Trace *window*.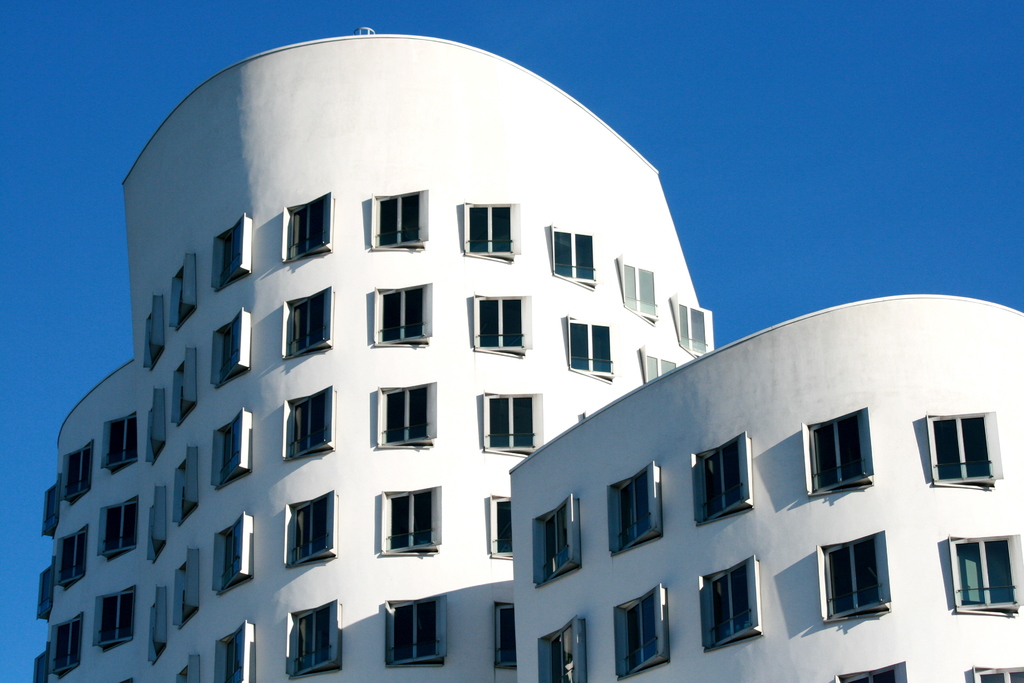
Traced to crop(34, 564, 56, 626).
